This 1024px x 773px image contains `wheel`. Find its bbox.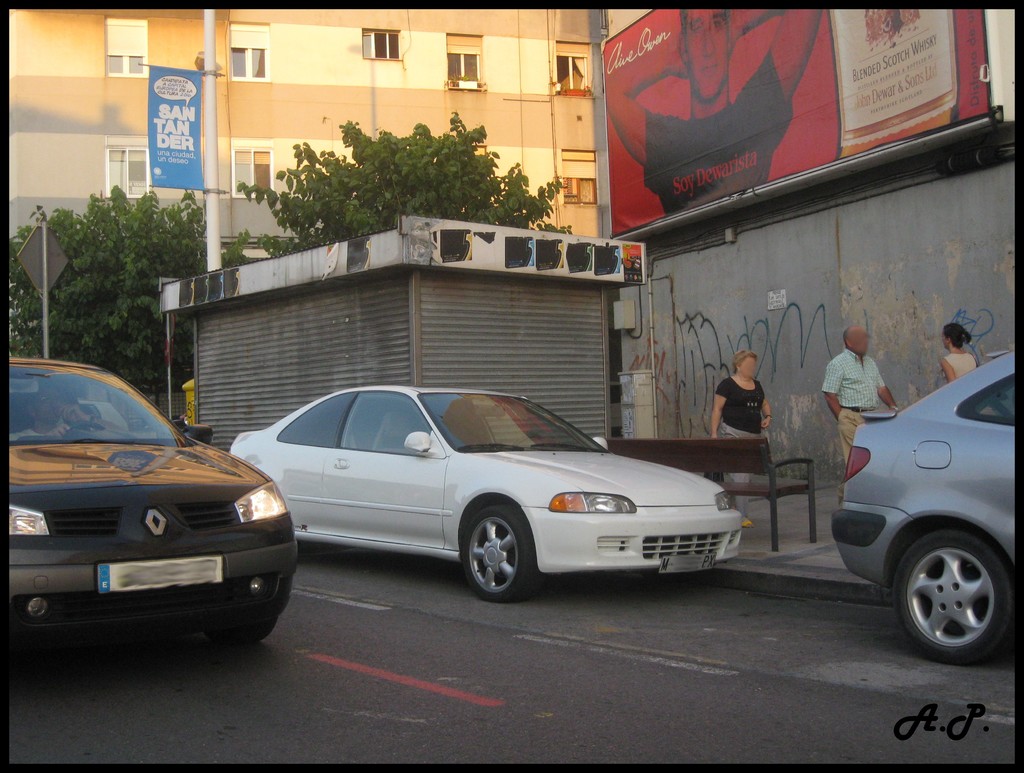
box=[207, 626, 272, 642].
